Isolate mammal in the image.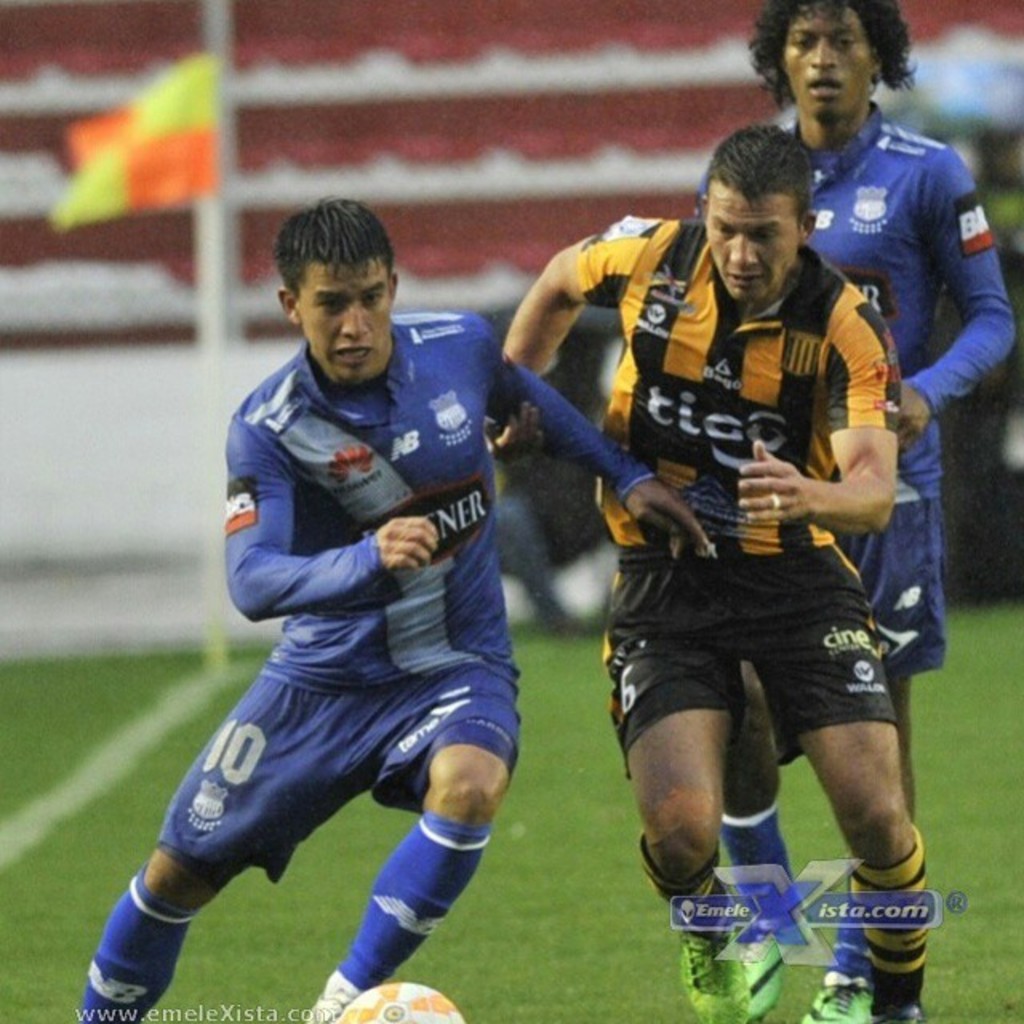
Isolated region: <bbox>488, 125, 928, 1022</bbox>.
